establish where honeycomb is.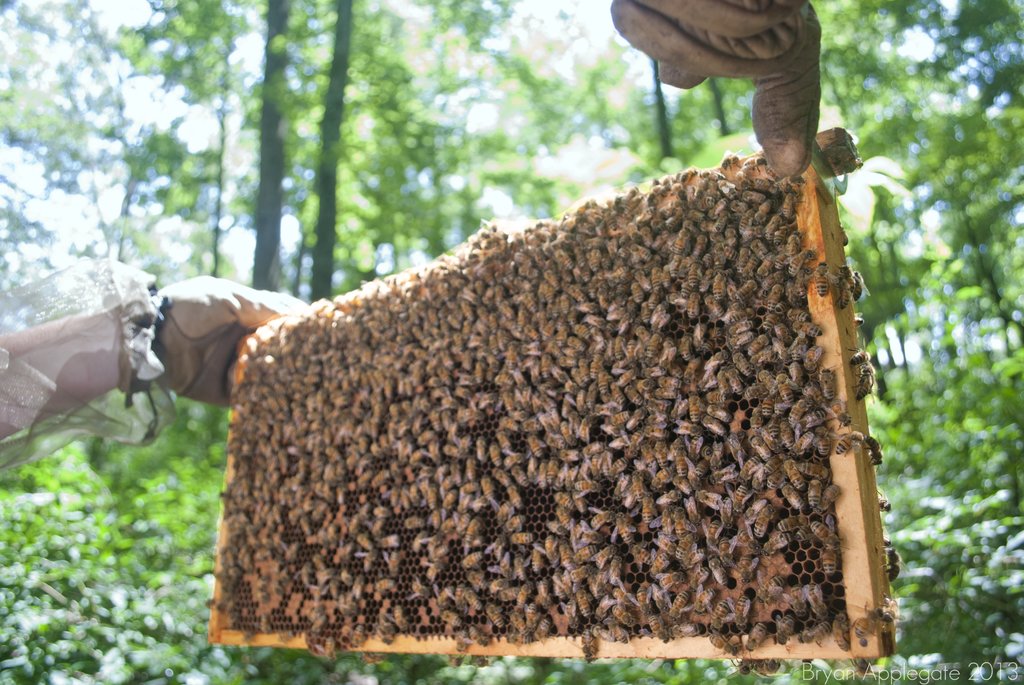
Established at rect(220, 171, 856, 645).
